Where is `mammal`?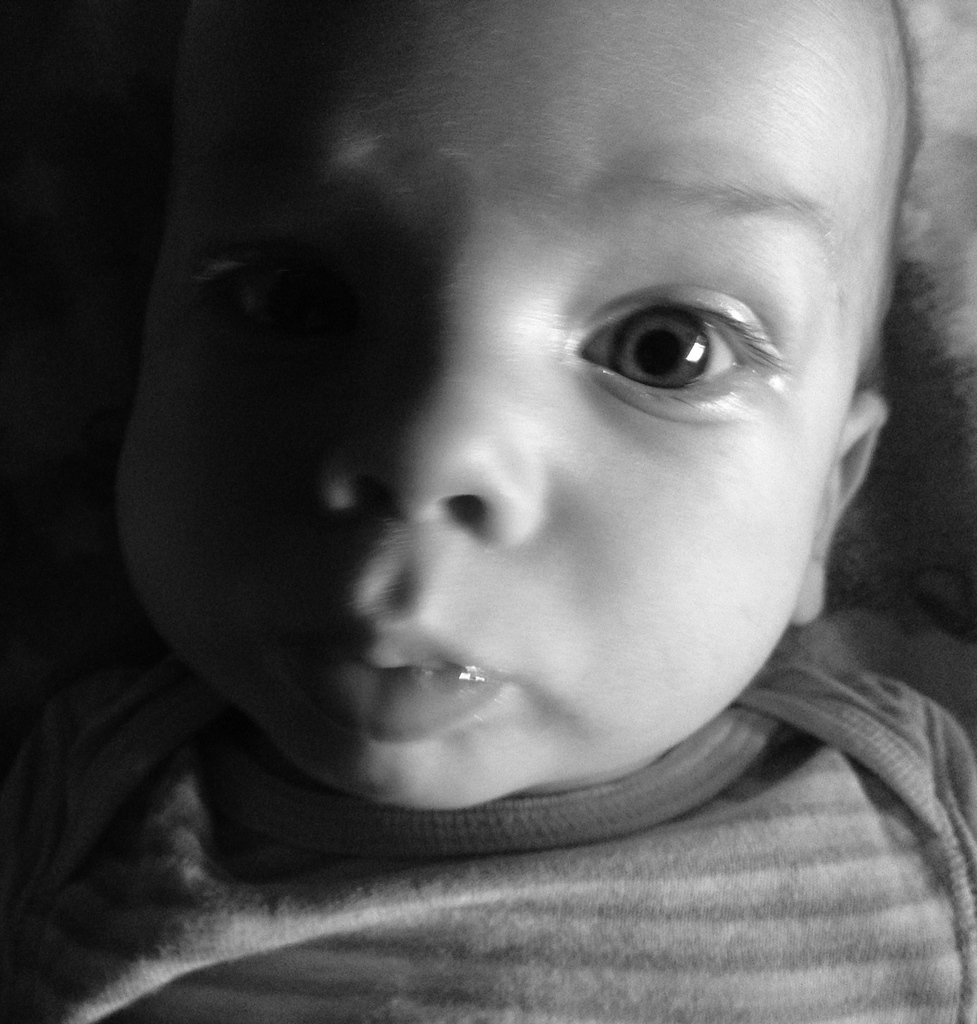
(x1=0, y1=6, x2=976, y2=988).
